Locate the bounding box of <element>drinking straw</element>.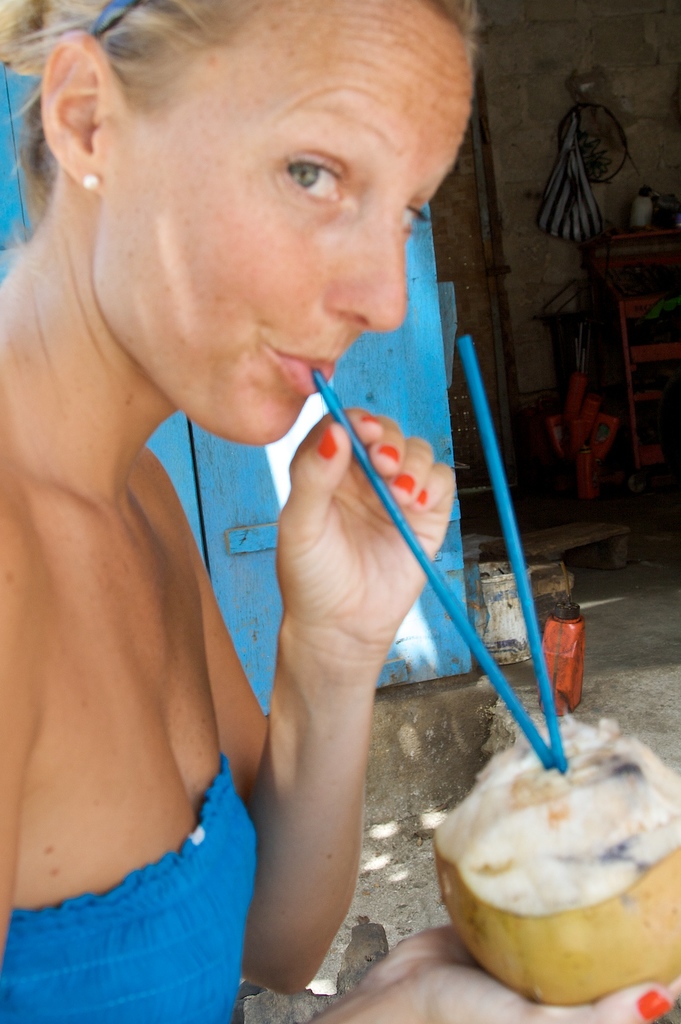
Bounding box: select_region(304, 365, 554, 778).
